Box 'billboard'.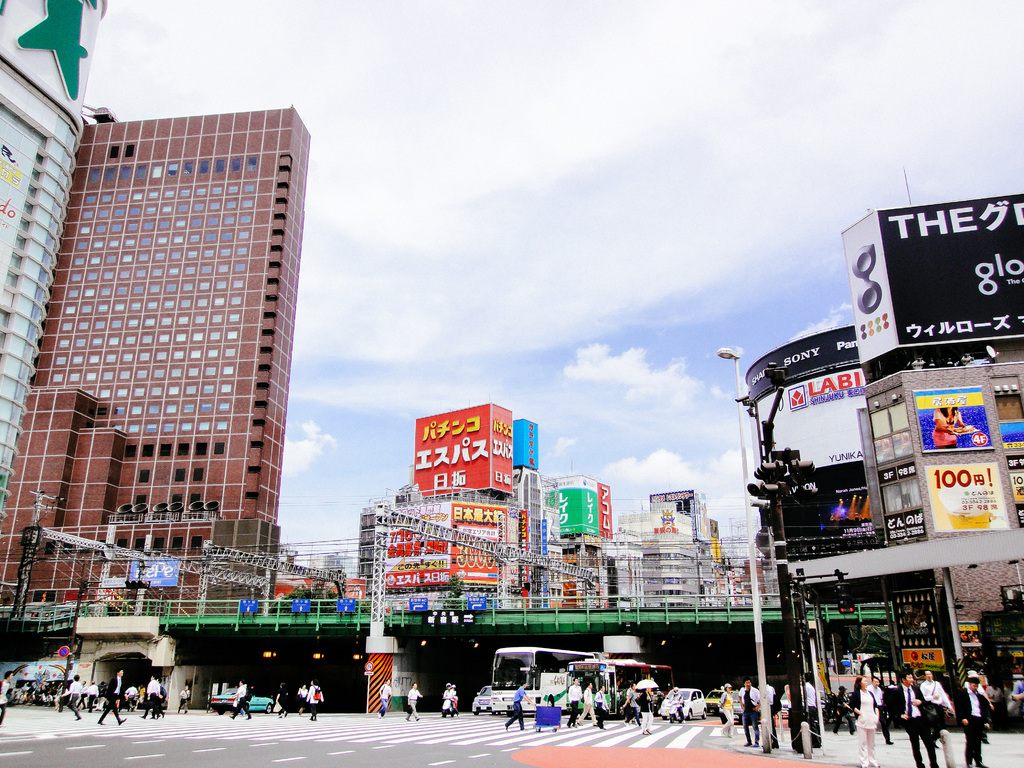
[1005, 454, 1023, 526].
